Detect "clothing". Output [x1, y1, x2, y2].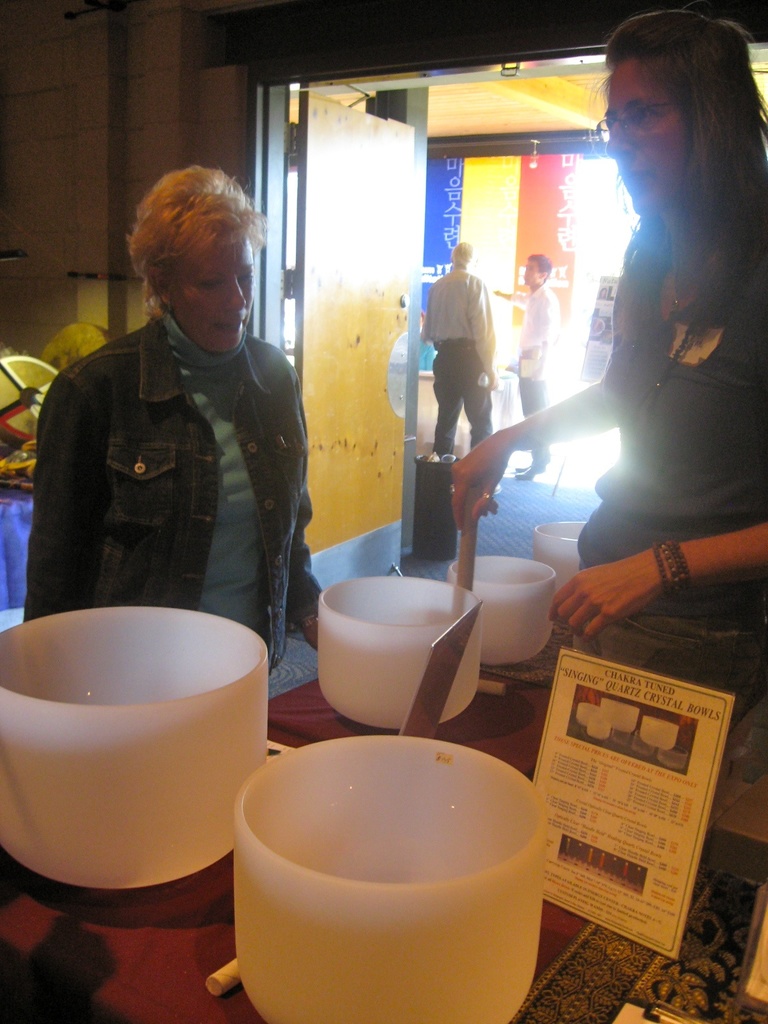
[428, 261, 493, 455].
